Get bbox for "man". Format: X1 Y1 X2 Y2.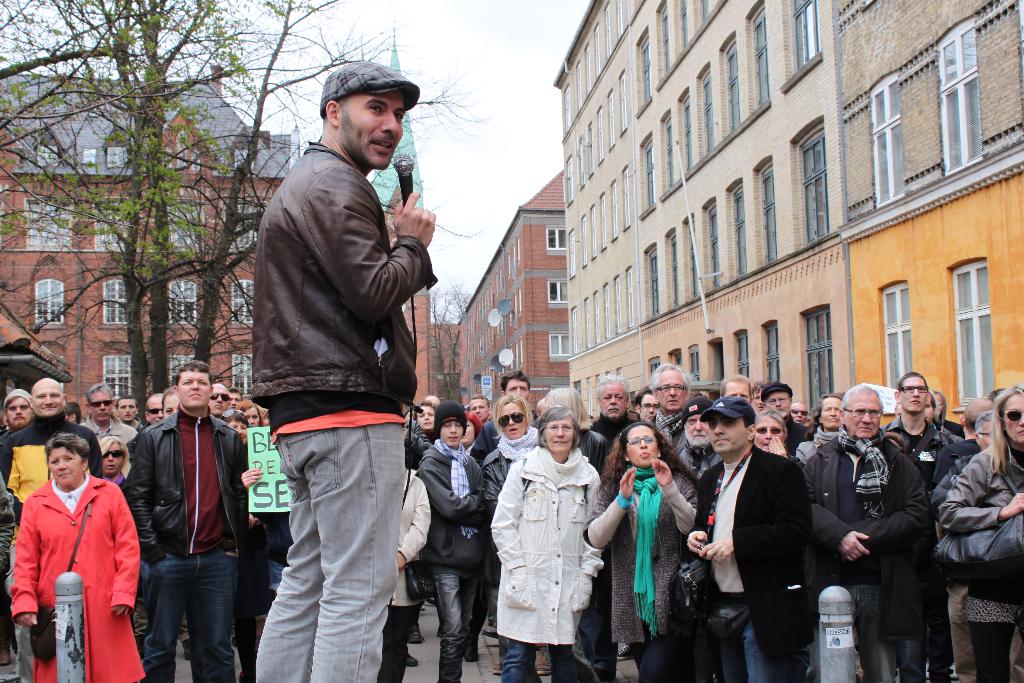
927 397 1003 486.
